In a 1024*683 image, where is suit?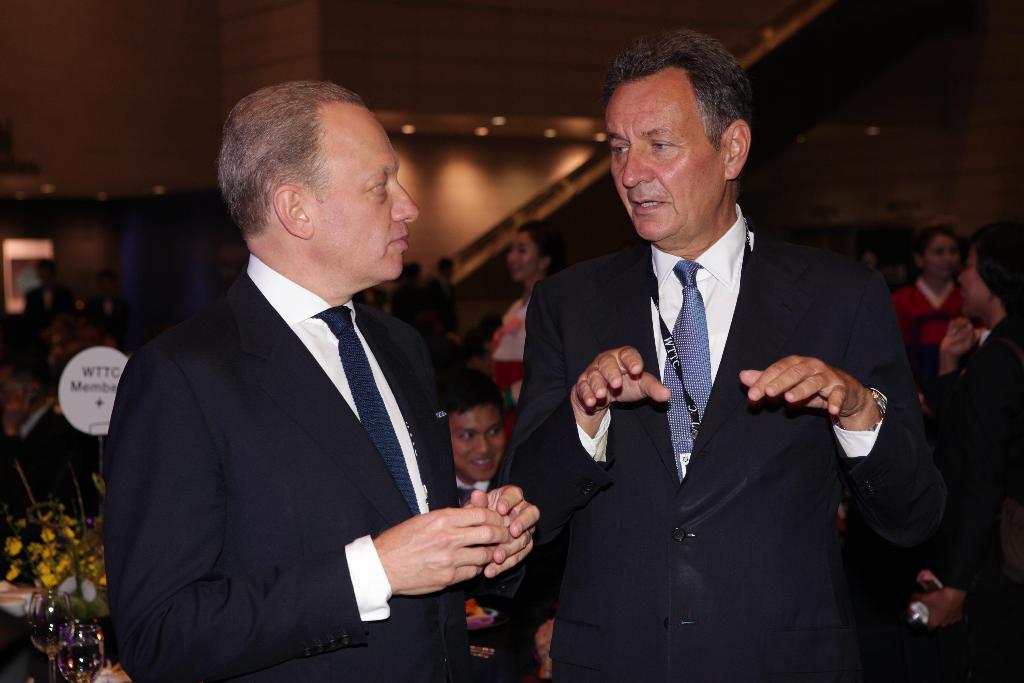
rect(501, 213, 906, 650).
